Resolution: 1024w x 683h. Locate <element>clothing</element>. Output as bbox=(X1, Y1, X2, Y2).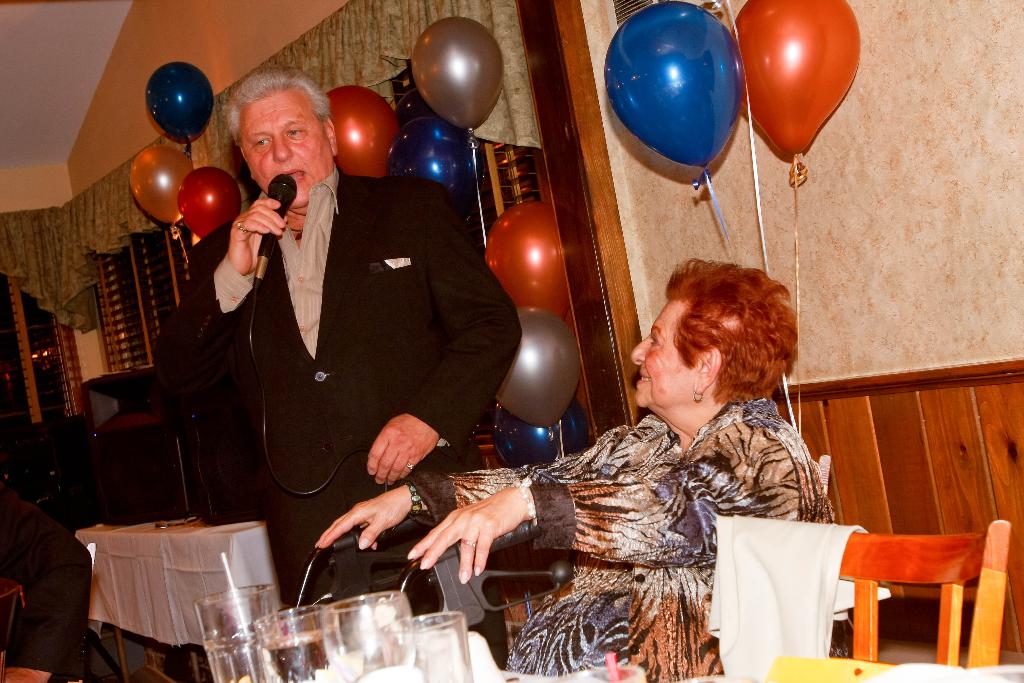
bbox=(149, 167, 523, 623).
